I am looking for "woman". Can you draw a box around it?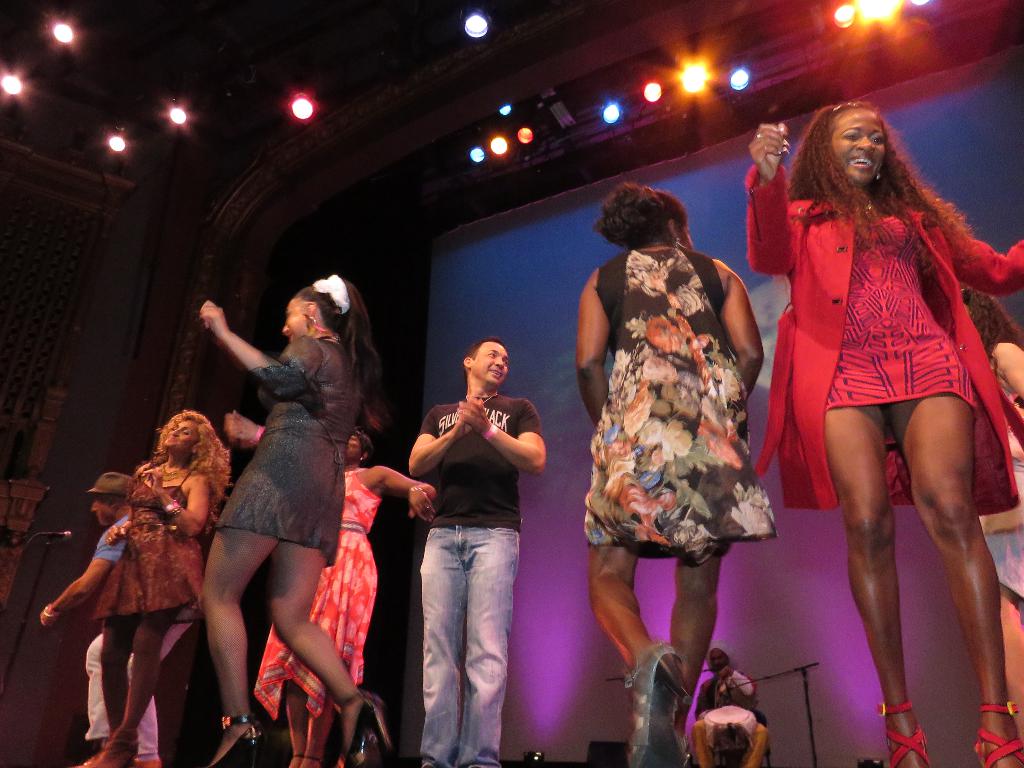
Sure, the bounding box is left=573, top=180, right=765, bottom=767.
